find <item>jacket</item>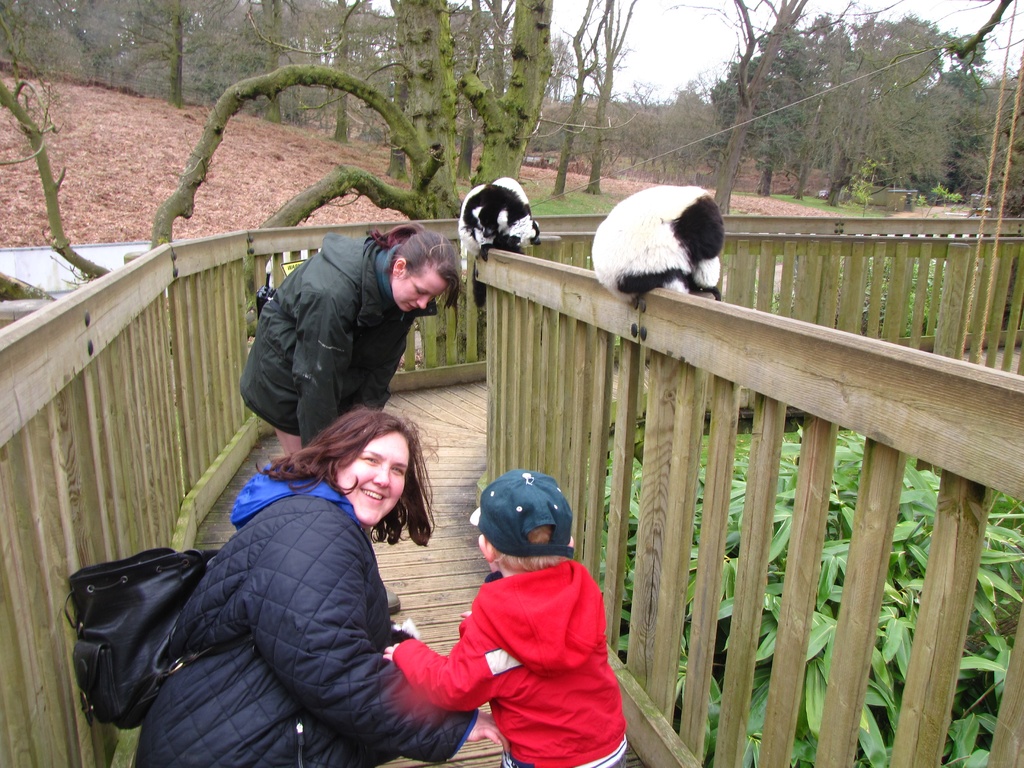
bbox=(235, 230, 444, 443)
